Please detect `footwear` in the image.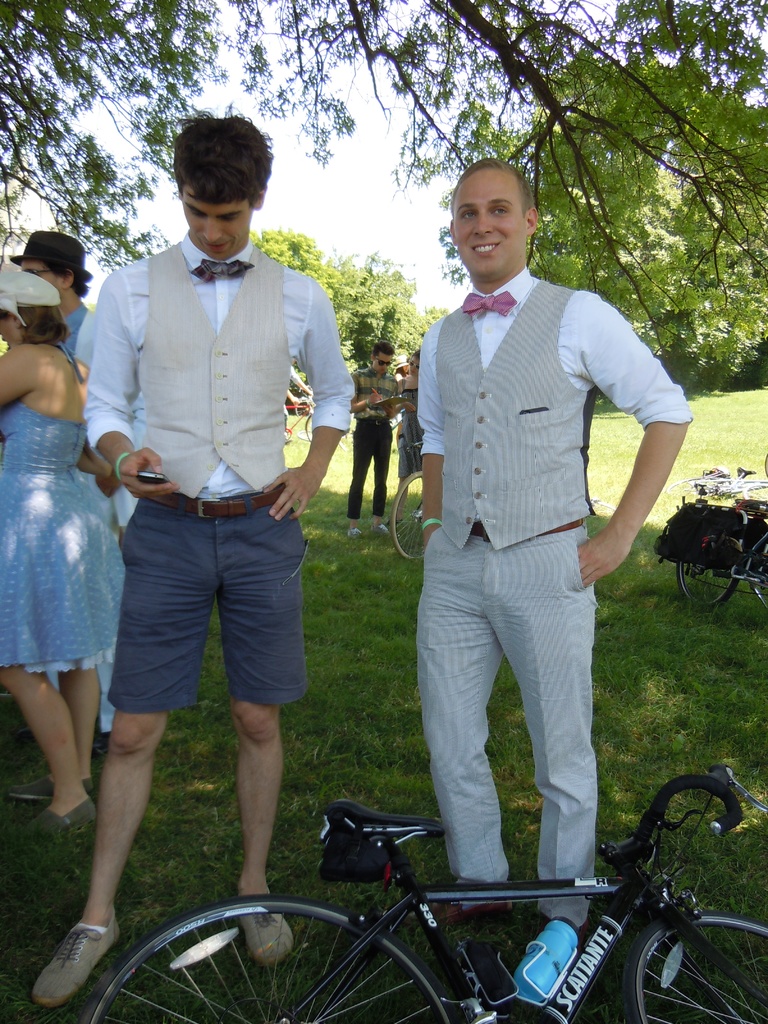
BBox(4, 778, 104, 806).
